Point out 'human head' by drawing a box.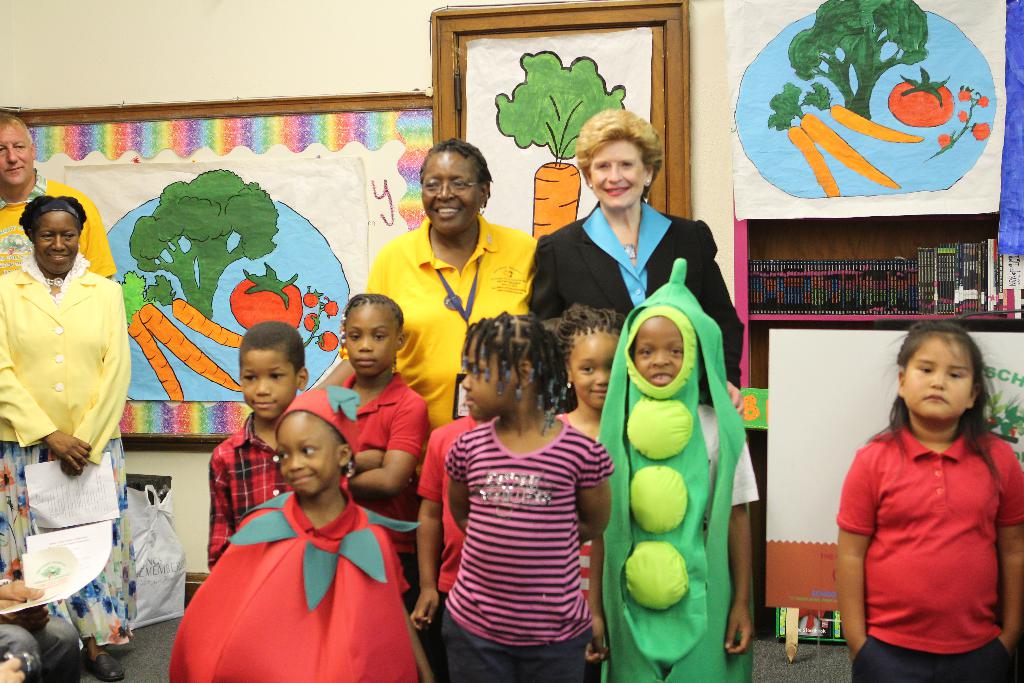
left=275, top=395, right=354, bottom=488.
